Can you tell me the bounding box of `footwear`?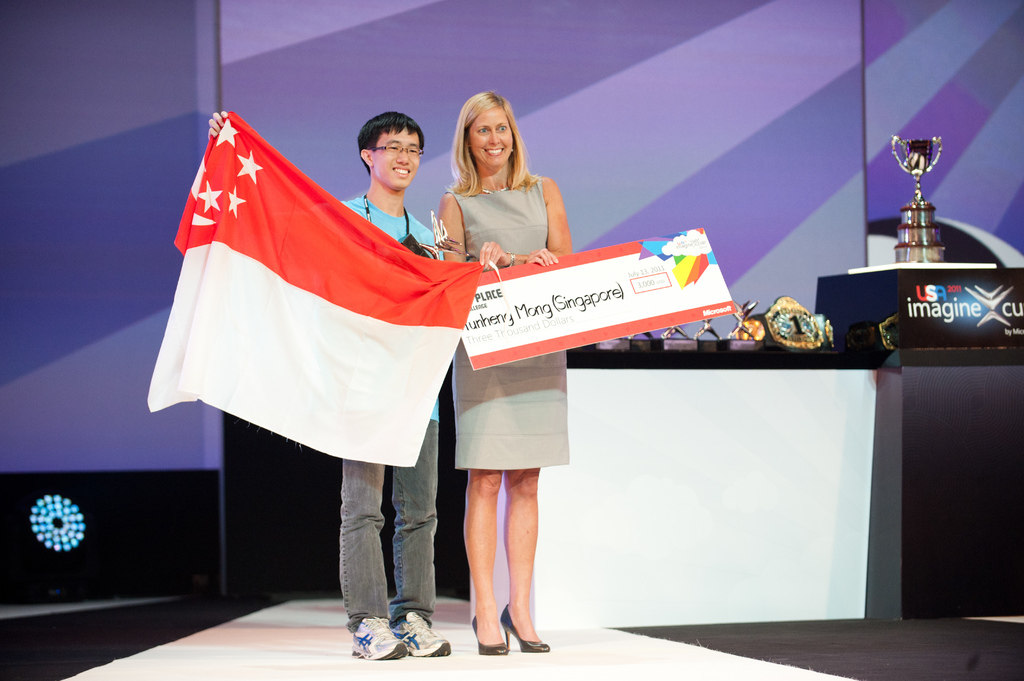
(498,603,549,654).
